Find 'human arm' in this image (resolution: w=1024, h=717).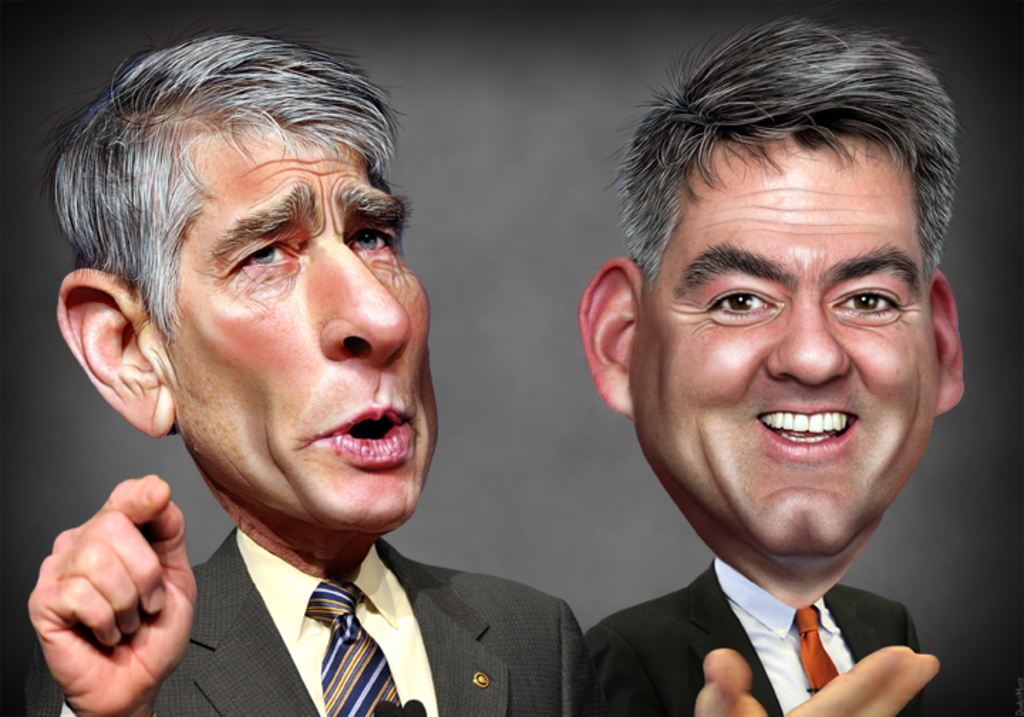
bbox=(691, 642, 937, 716).
